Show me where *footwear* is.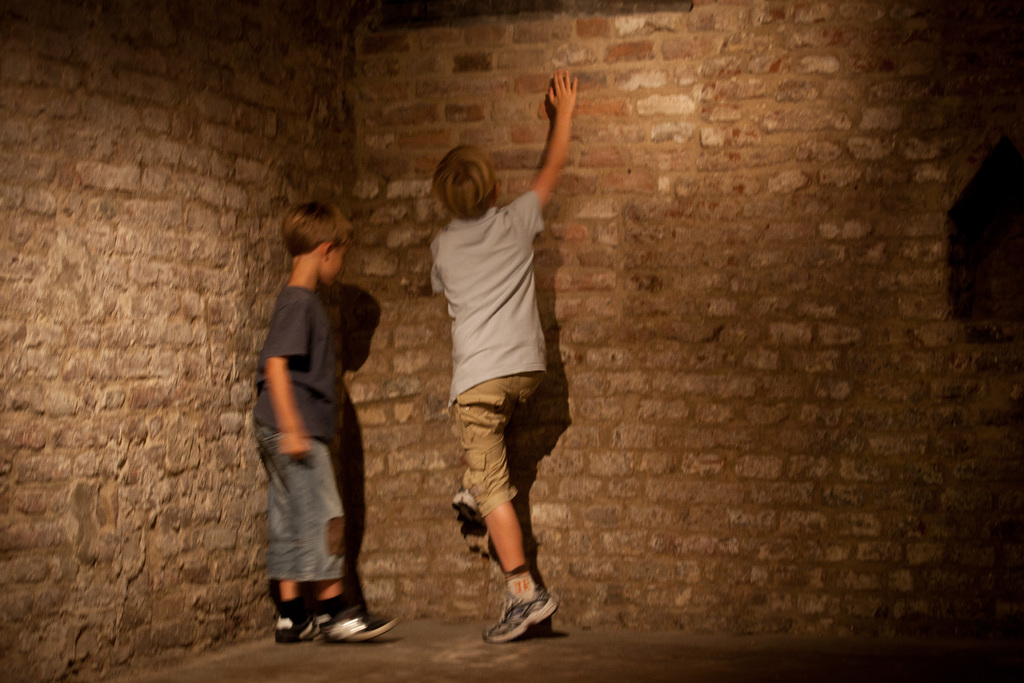
*footwear* is at select_region(486, 577, 564, 636).
